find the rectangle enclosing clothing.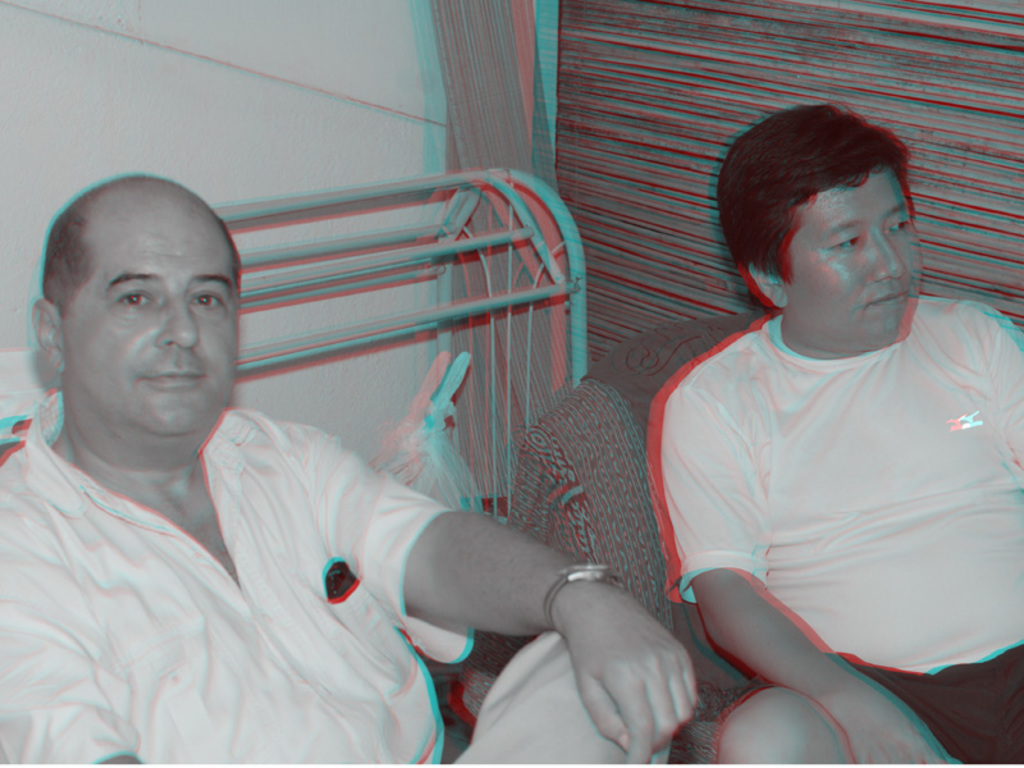
BBox(0, 387, 684, 767).
